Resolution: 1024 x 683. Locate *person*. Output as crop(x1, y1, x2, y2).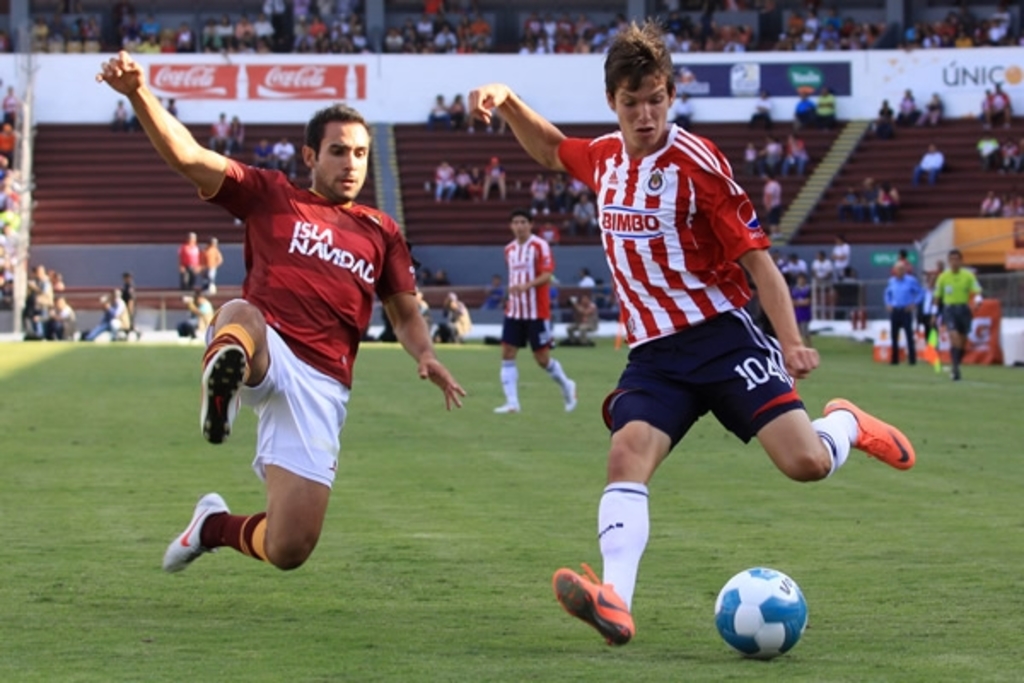
crop(973, 125, 998, 171).
